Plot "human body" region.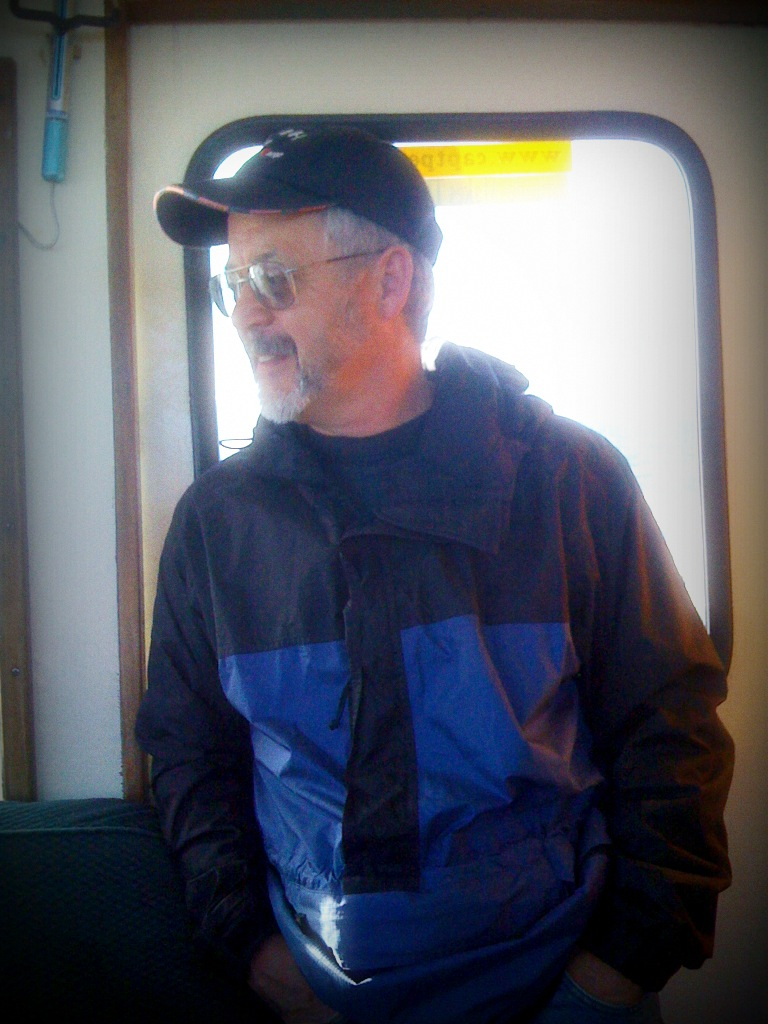
Plotted at [156, 174, 716, 1005].
